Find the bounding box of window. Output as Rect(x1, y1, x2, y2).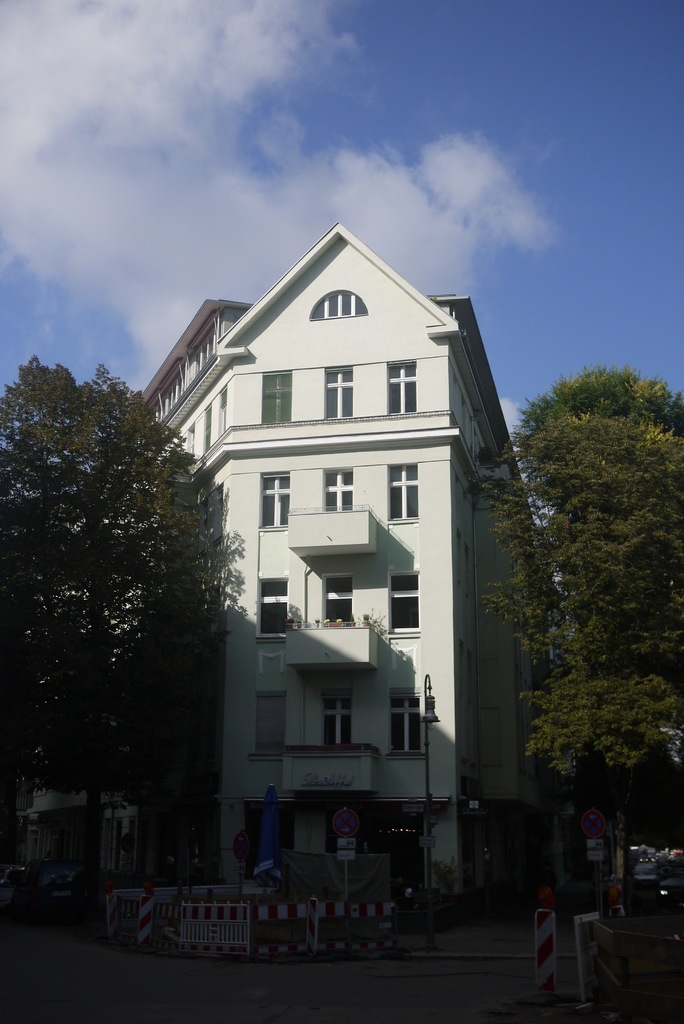
Rect(257, 577, 291, 620).
